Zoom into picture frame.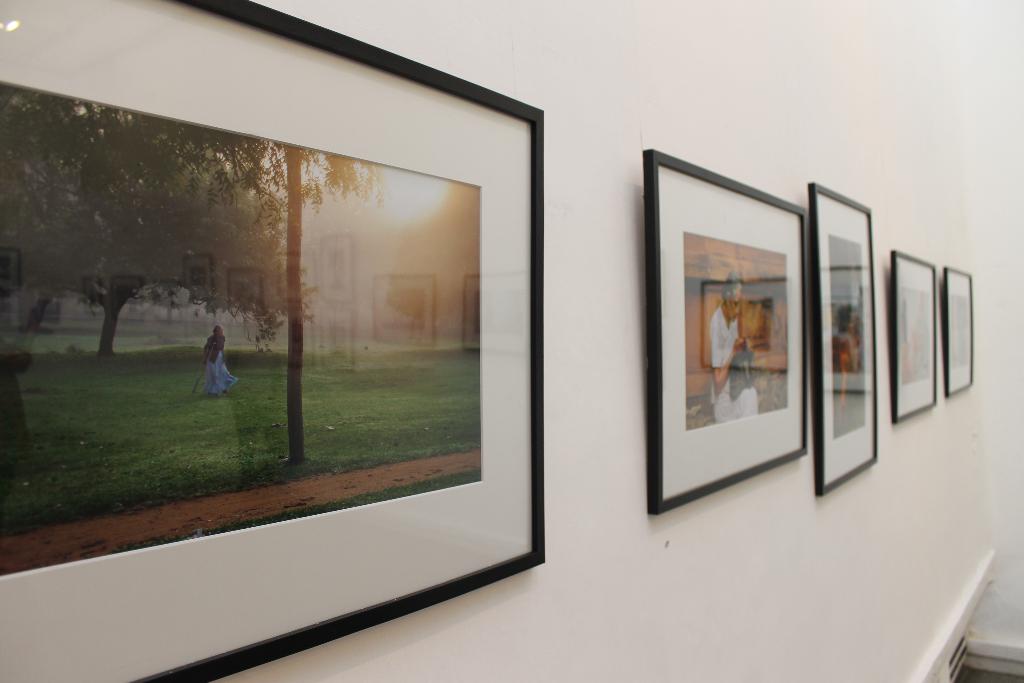
Zoom target: {"left": 894, "top": 251, "right": 937, "bottom": 424}.
